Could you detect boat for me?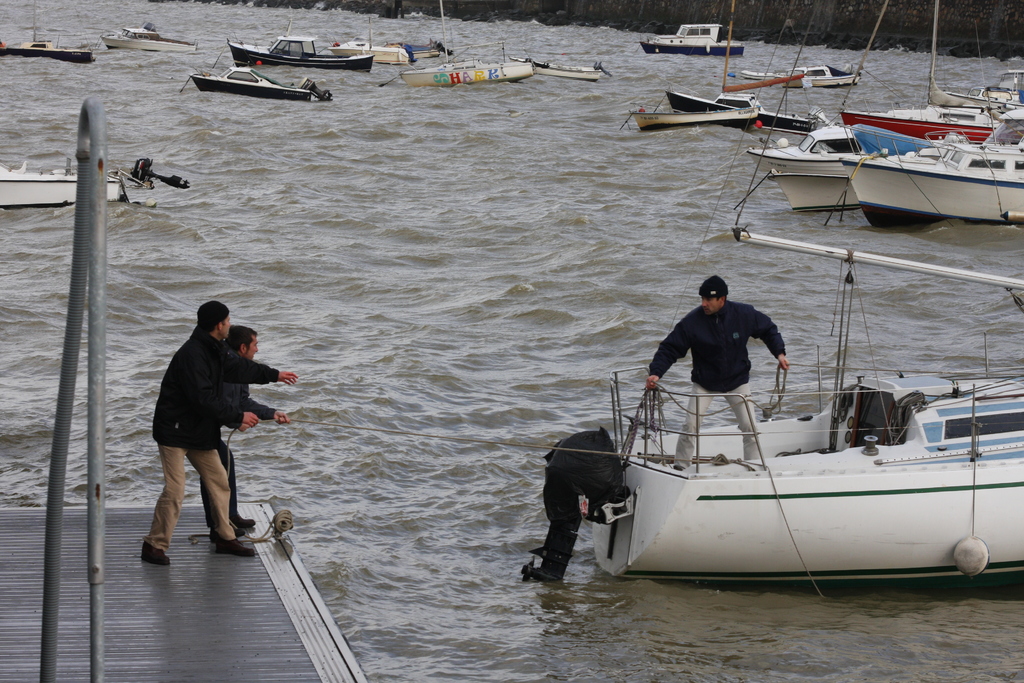
Detection result: {"x1": 741, "y1": 60, "x2": 858, "y2": 89}.
